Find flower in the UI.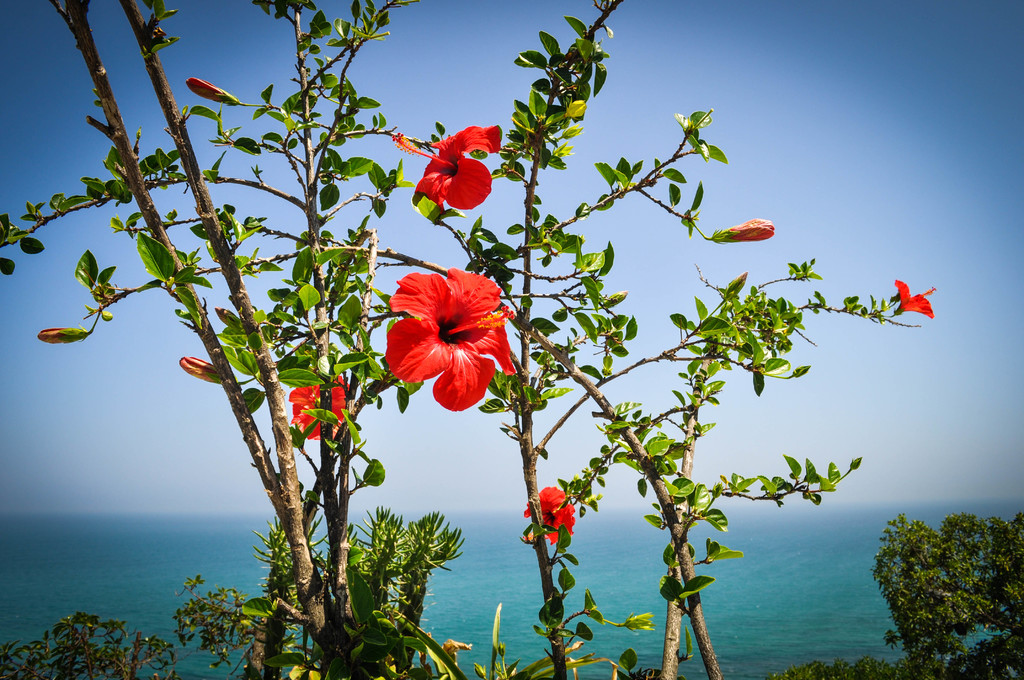
UI element at box=[176, 353, 225, 386].
